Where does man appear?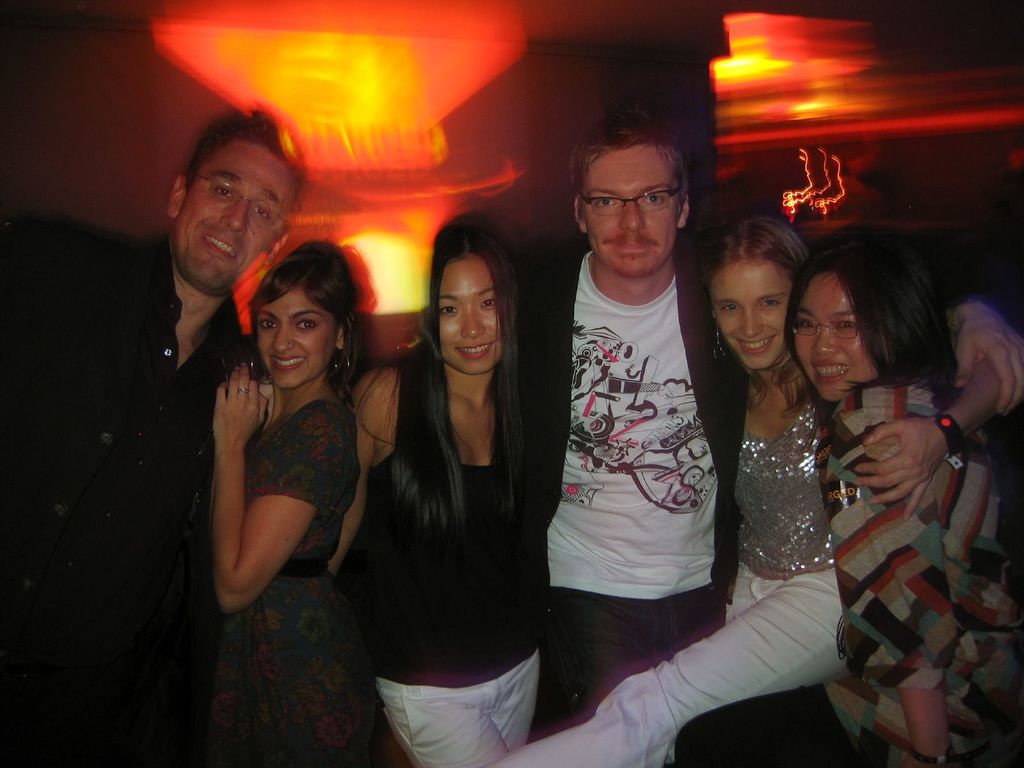
Appears at {"left": 527, "top": 99, "right": 753, "bottom": 724}.
